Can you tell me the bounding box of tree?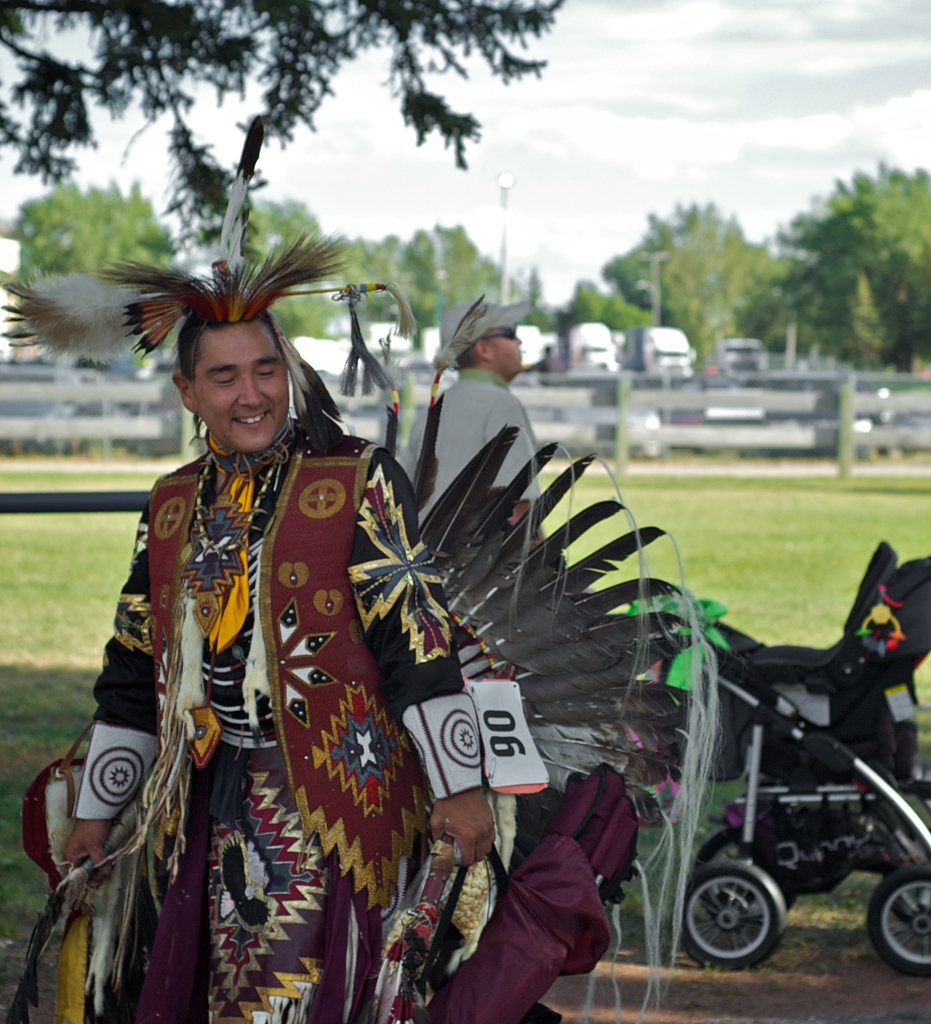
<region>742, 213, 820, 362</region>.
